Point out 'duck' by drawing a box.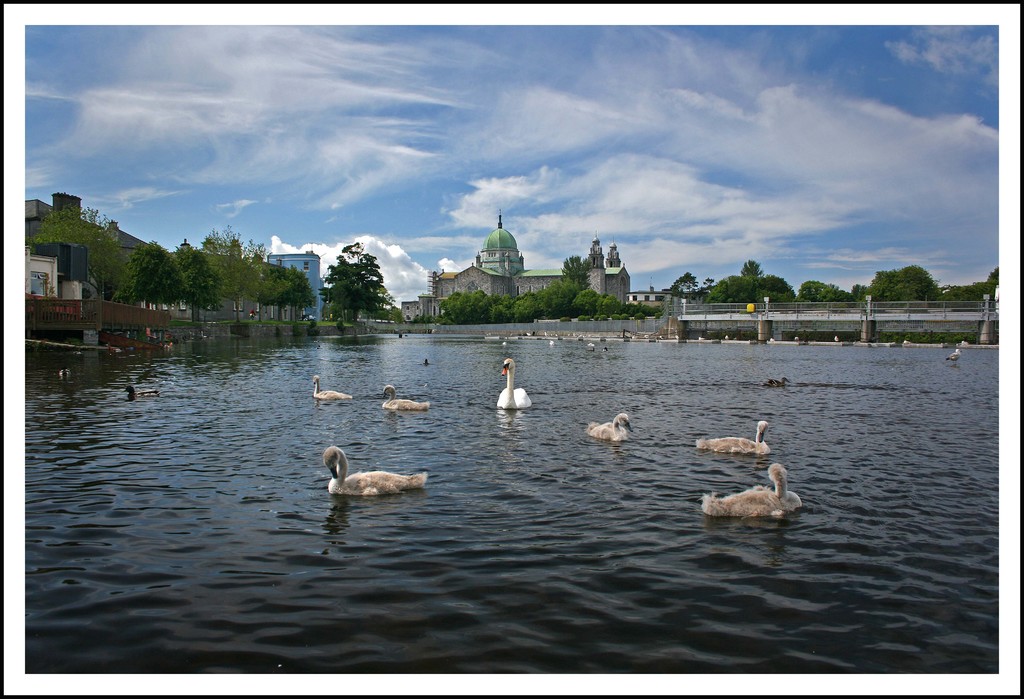
detection(309, 376, 351, 405).
